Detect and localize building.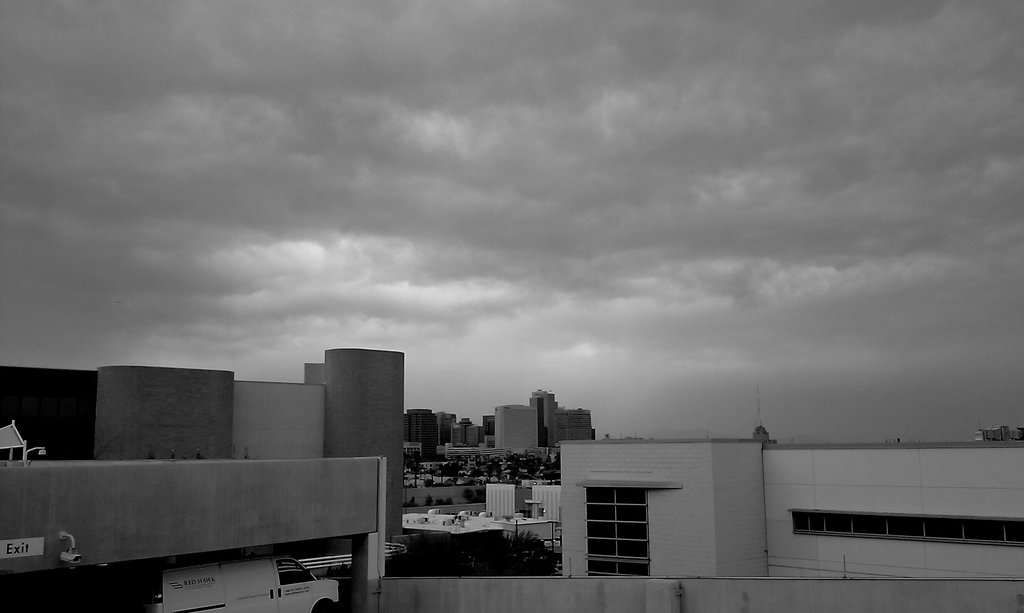
Localized at 557 439 1023 584.
